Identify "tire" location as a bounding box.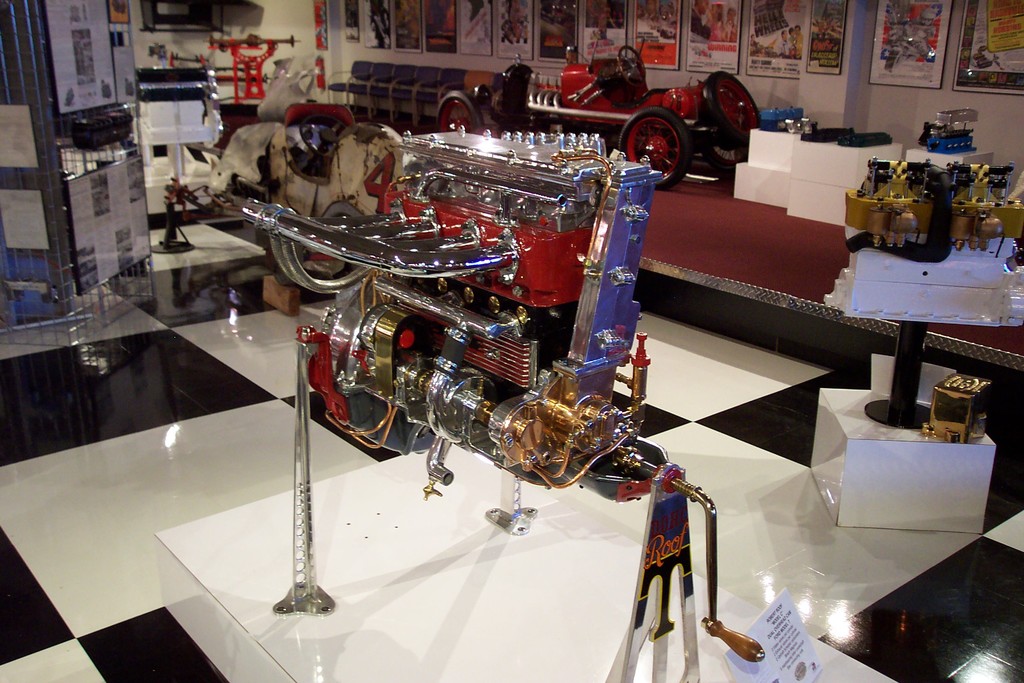
[x1=629, y1=92, x2=697, y2=177].
